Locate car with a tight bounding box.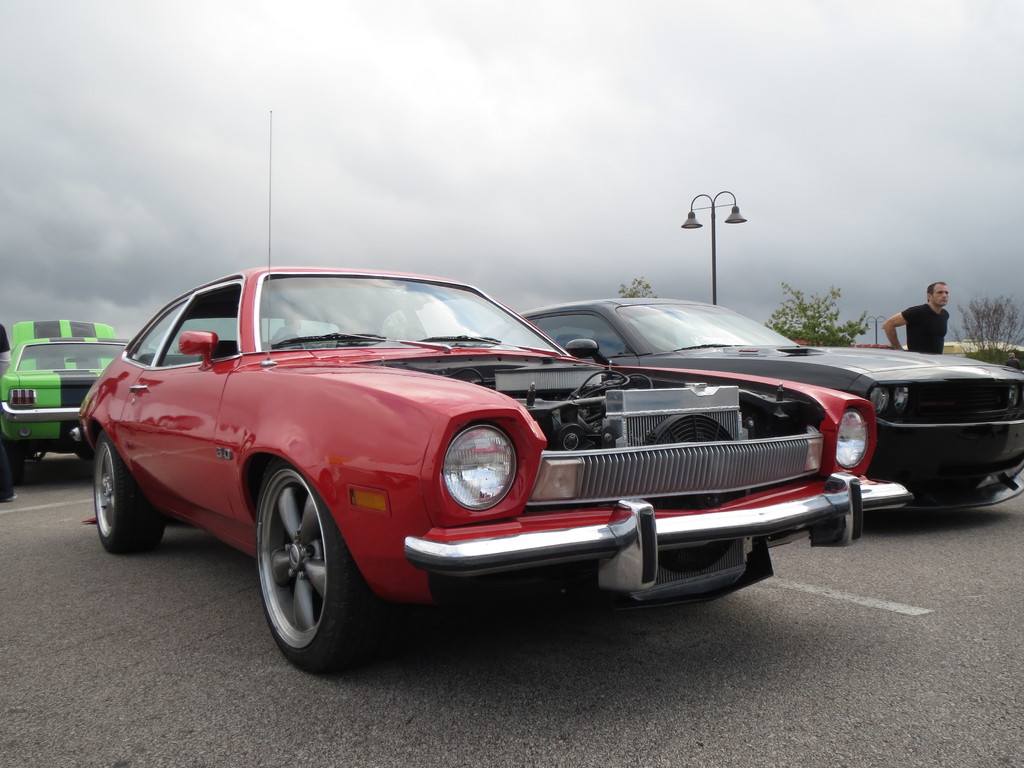
locate(74, 109, 876, 673).
